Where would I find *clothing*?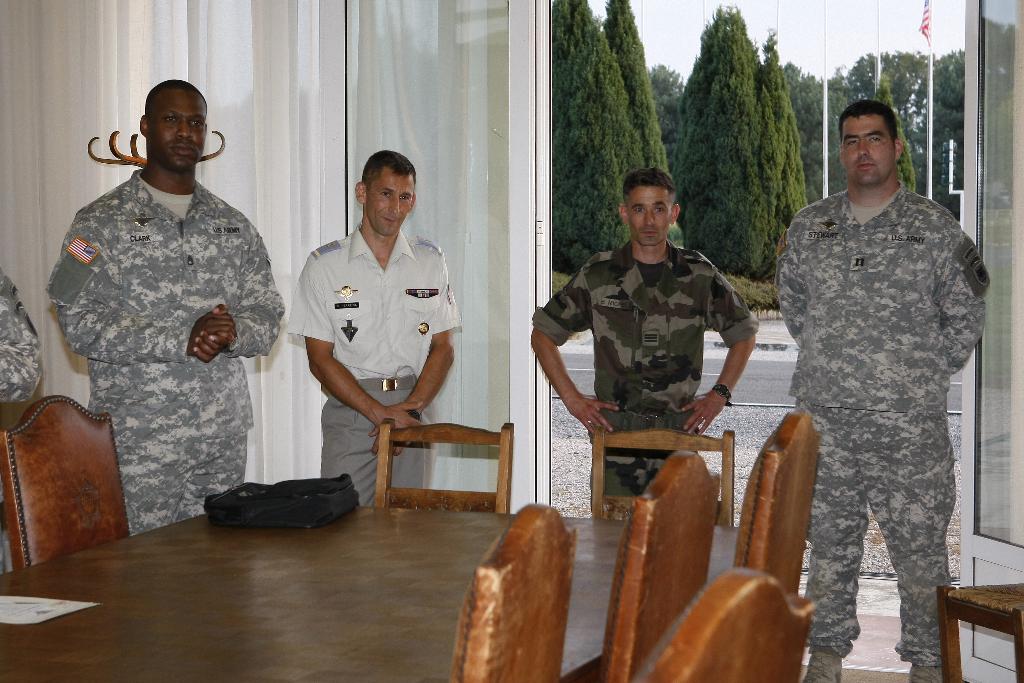
At detection(287, 220, 463, 508).
